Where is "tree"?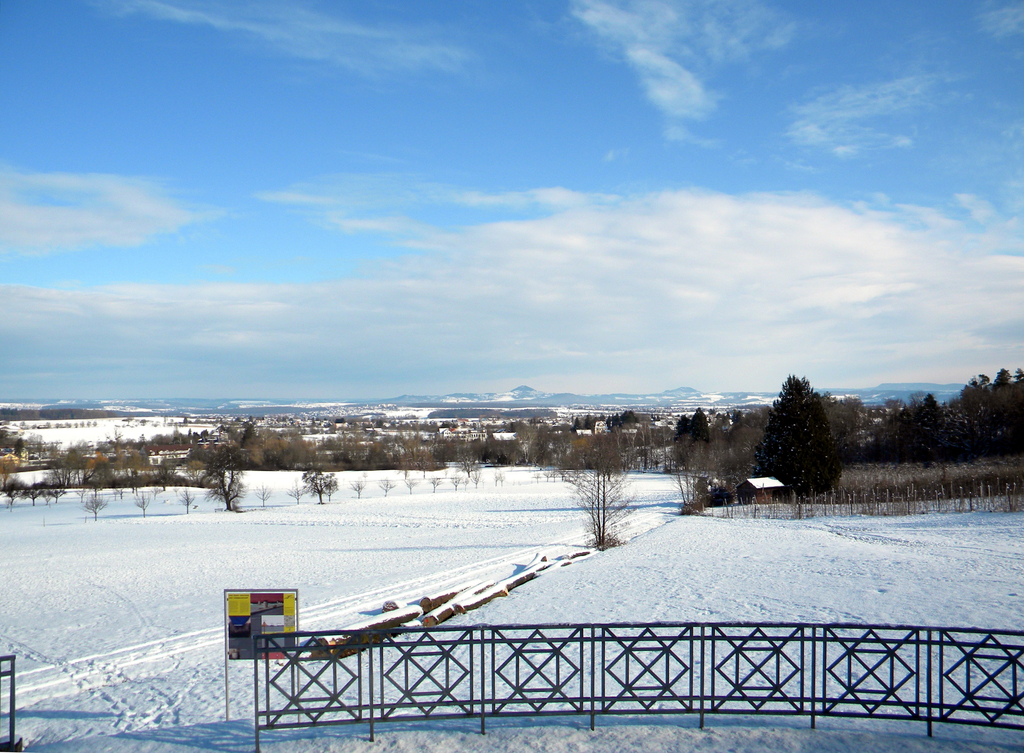
[left=698, top=451, right=746, bottom=520].
